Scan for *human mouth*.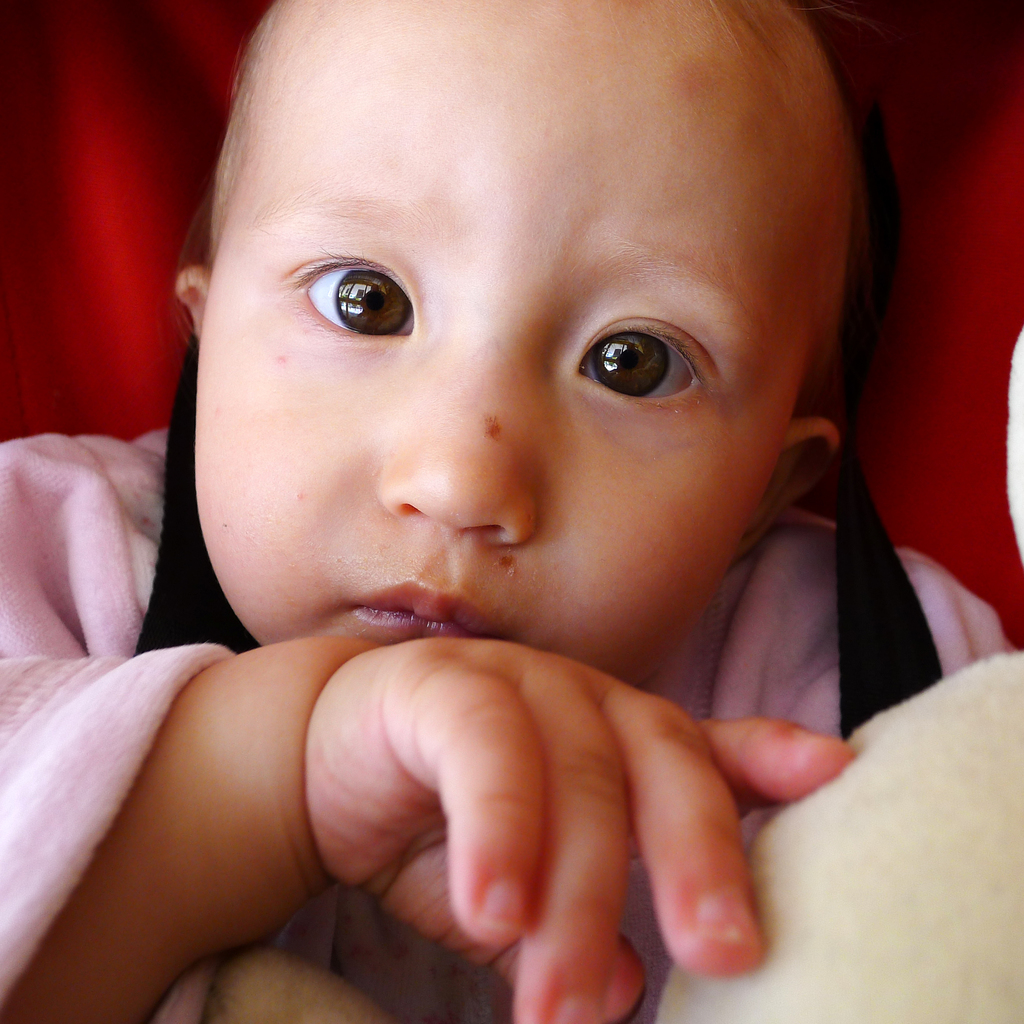
Scan result: (left=349, top=579, right=504, bottom=639).
